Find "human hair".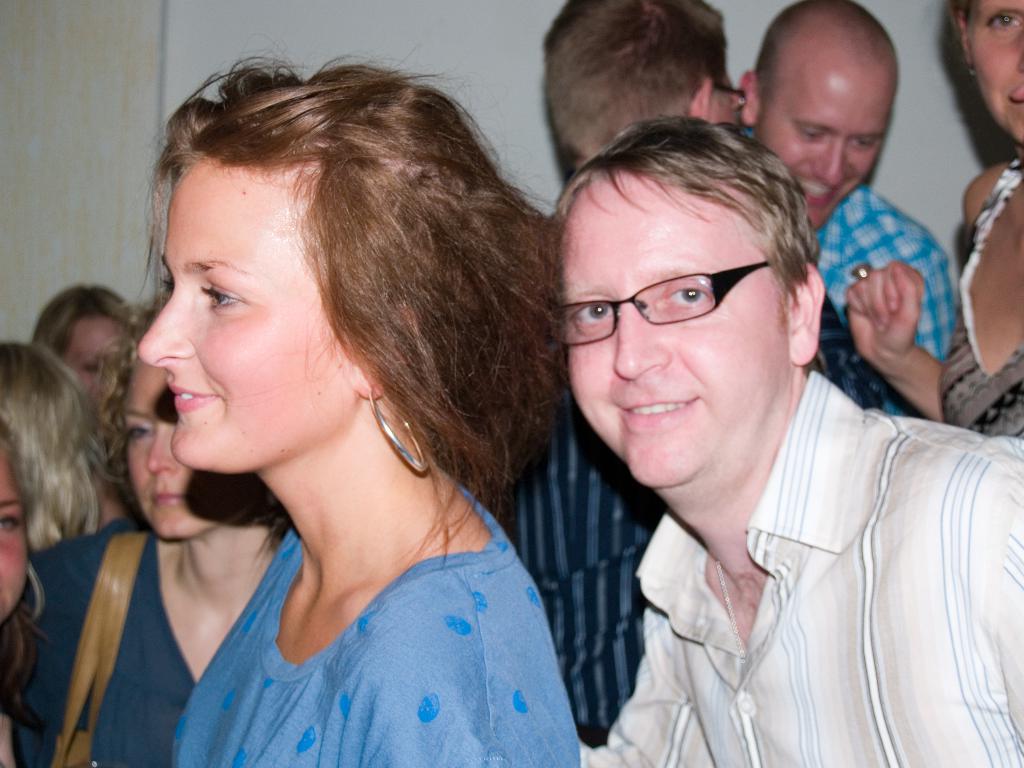
{"x1": 0, "y1": 341, "x2": 103, "y2": 574}.
